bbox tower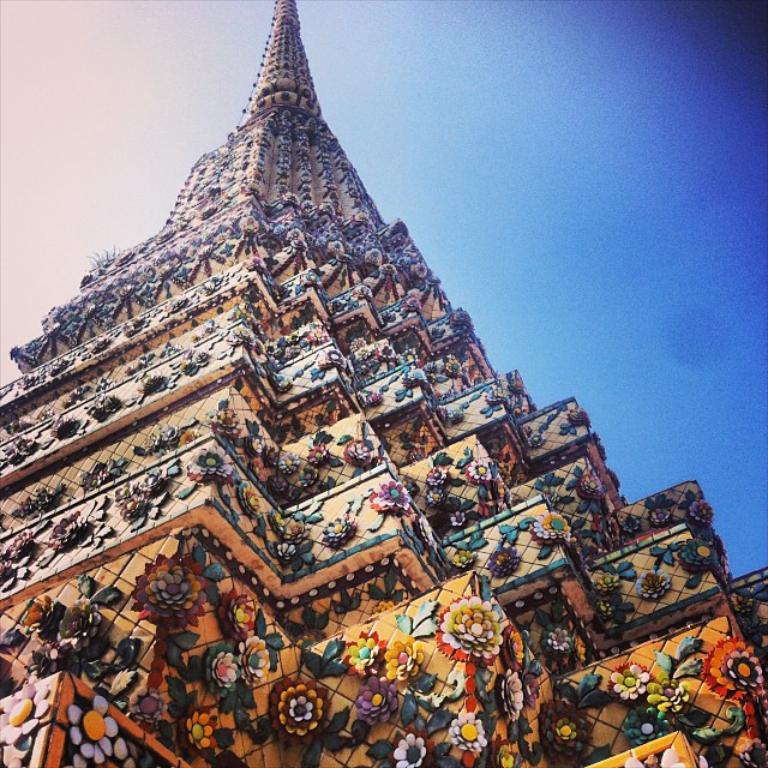
[x1=0, y1=0, x2=767, y2=767]
